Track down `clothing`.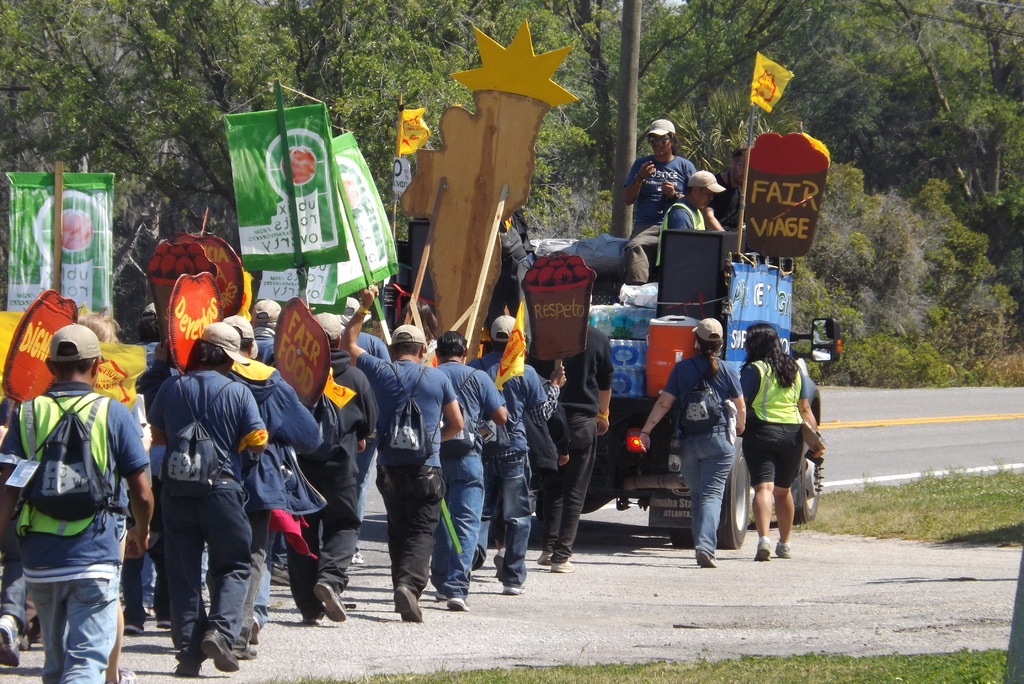
Tracked to select_region(19, 301, 127, 667).
